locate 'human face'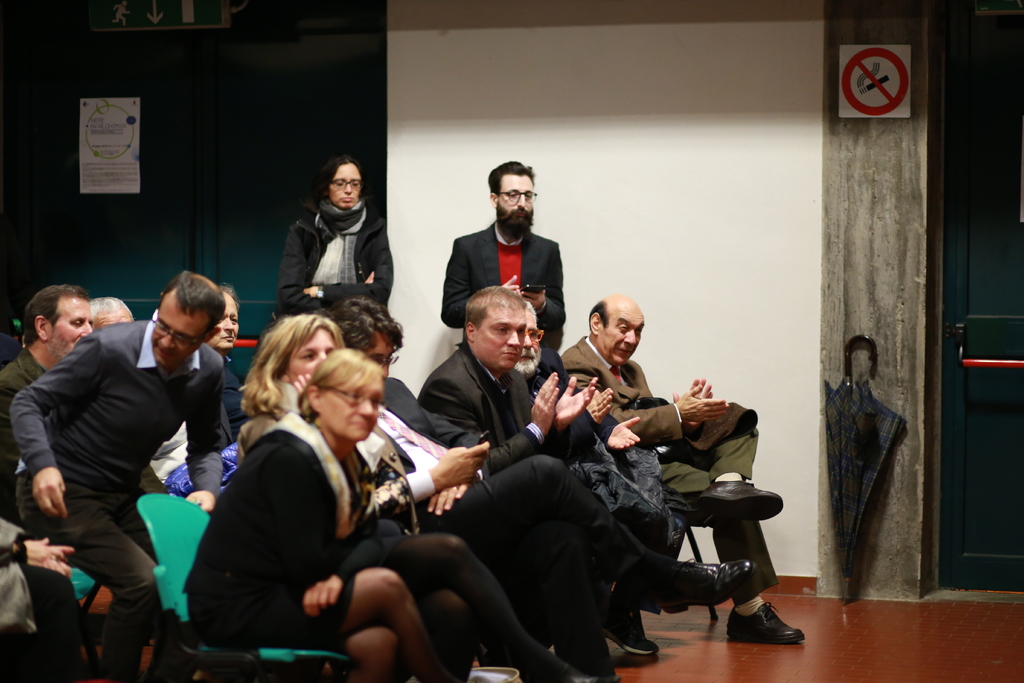
BBox(47, 295, 99, 357)
